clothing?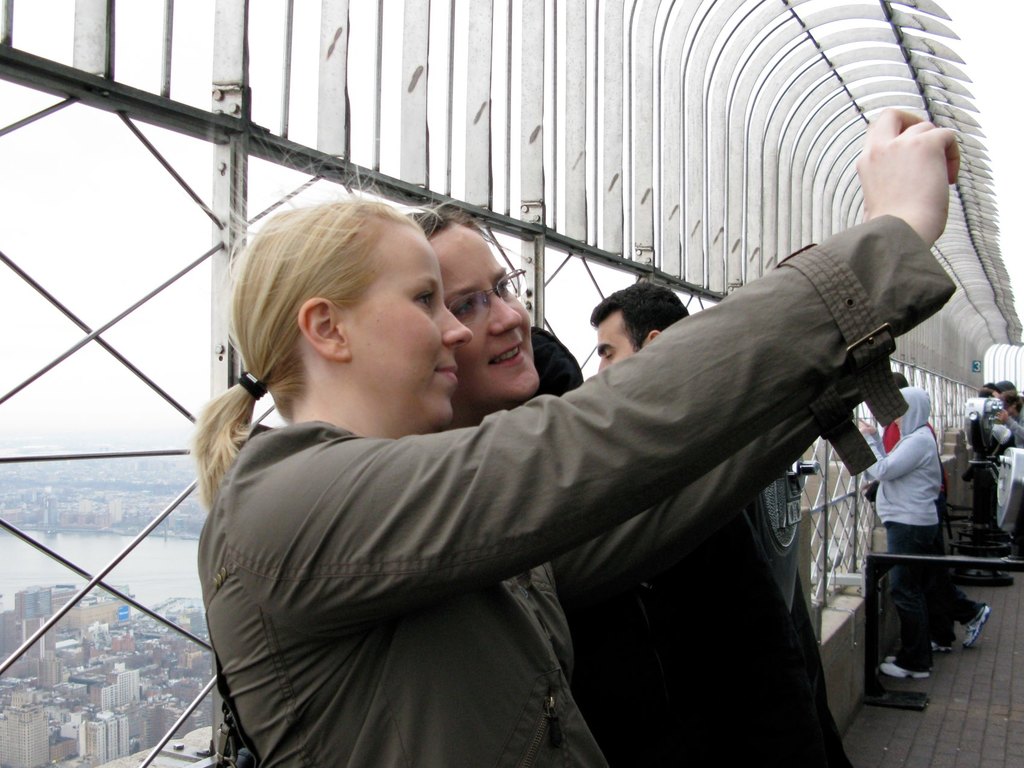
bbox(1010, 406, 1023, 547)
